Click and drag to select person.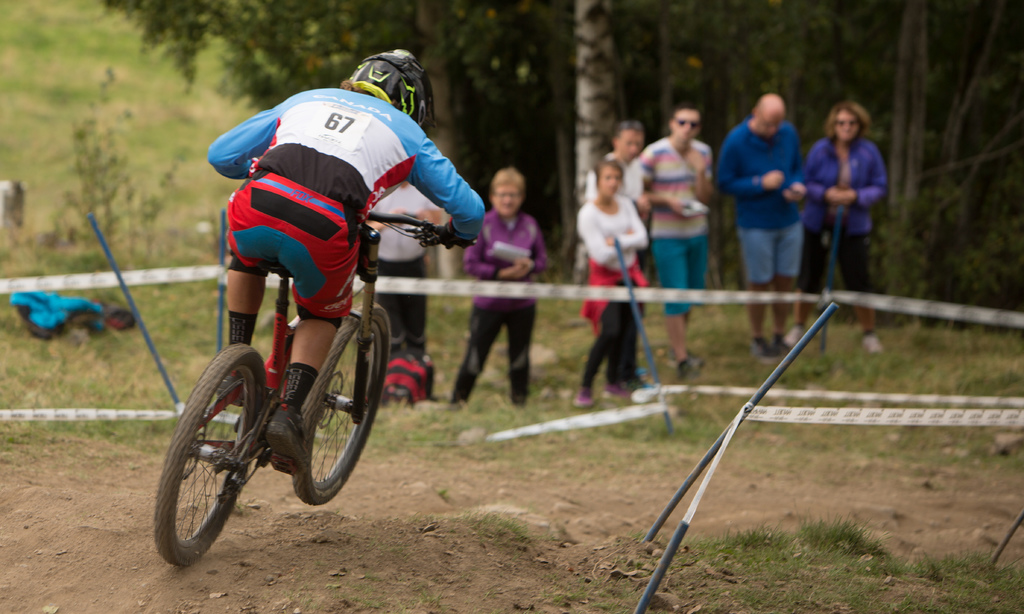
Selection: bbox=[787, 94, 889, 350].
